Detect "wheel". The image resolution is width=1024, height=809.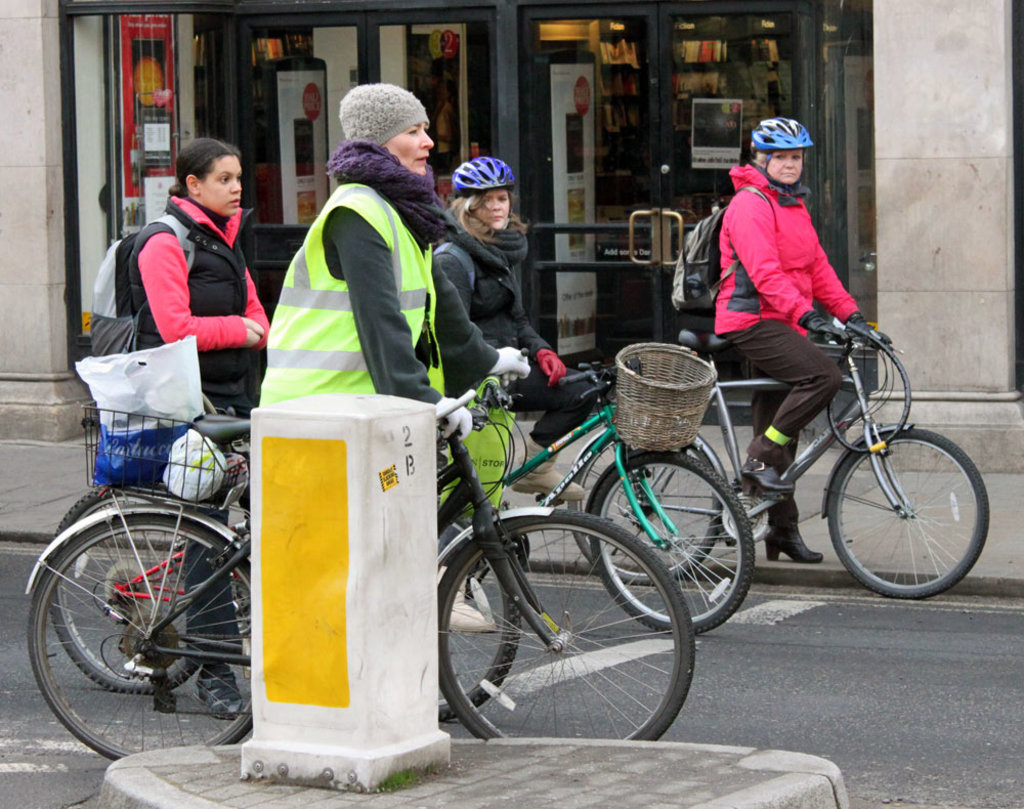
BBox(29, 505, 251, 761).
